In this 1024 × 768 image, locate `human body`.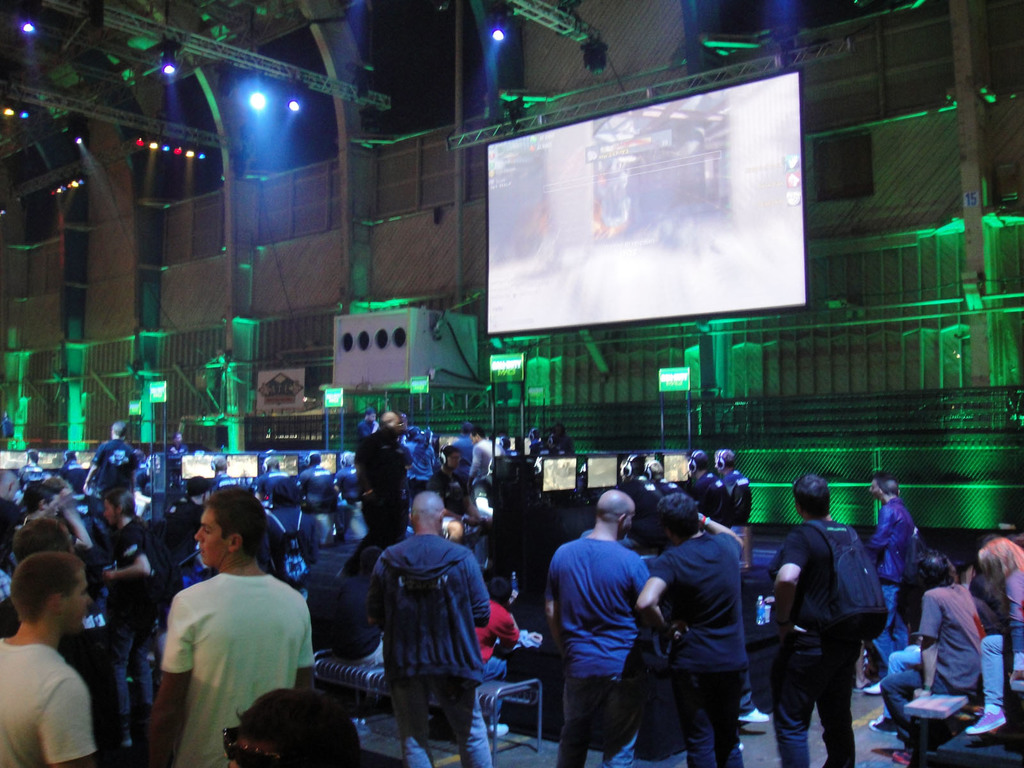
Bounding box: [left=128, top=572, right=316, bottom=764].
